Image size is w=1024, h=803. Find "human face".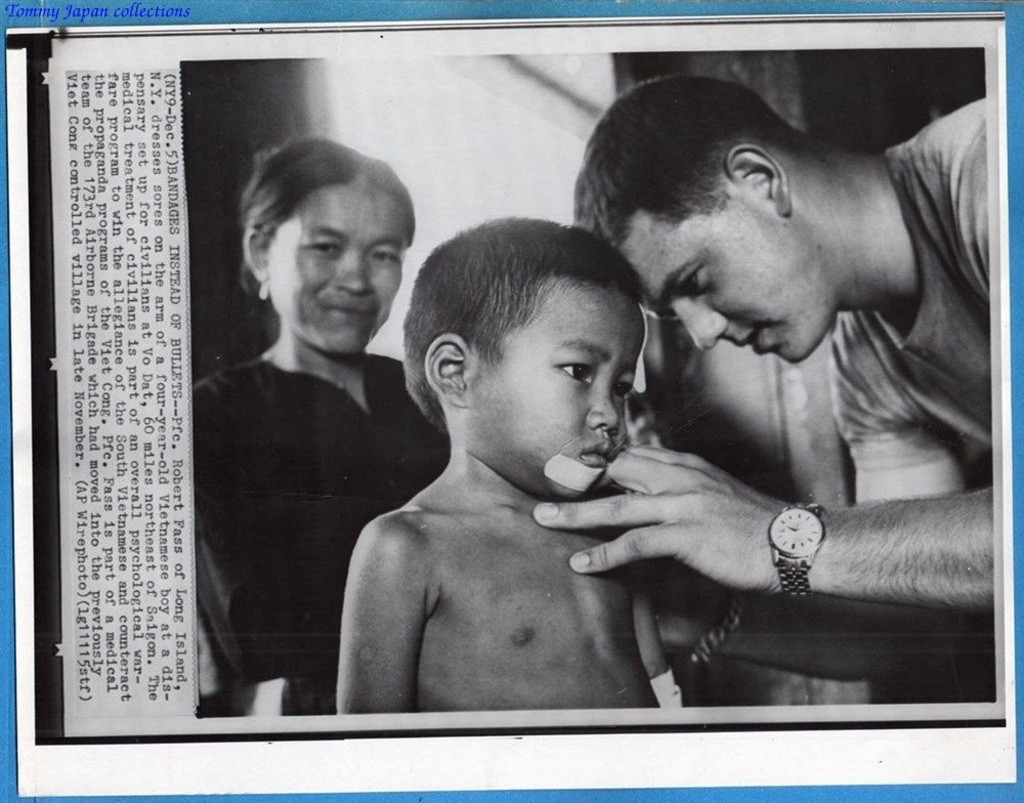
region(265, 183, 409, 353).
